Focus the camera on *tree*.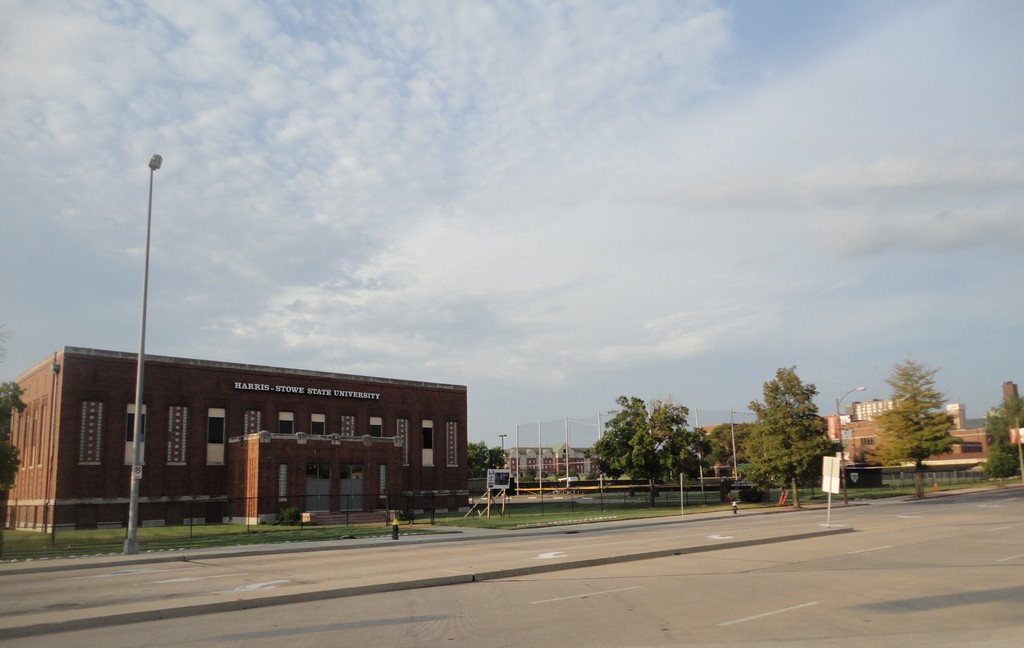
Focus region: x1=490 y1=450 x2=508 y2=471.
